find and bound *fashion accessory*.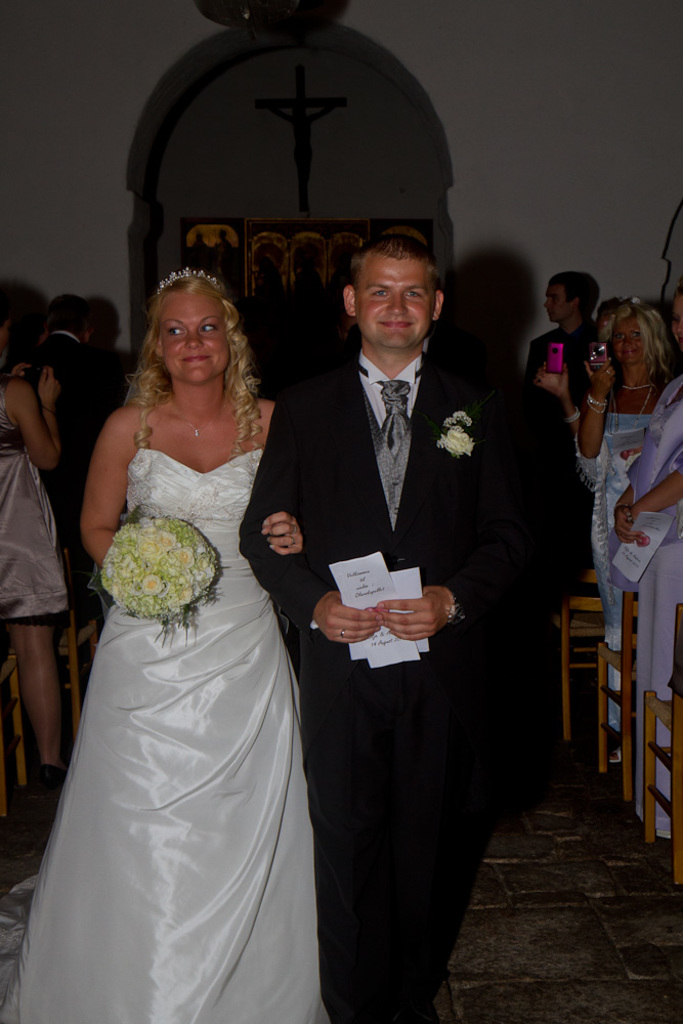
Bound: rect(614, 500, 625, 515).
